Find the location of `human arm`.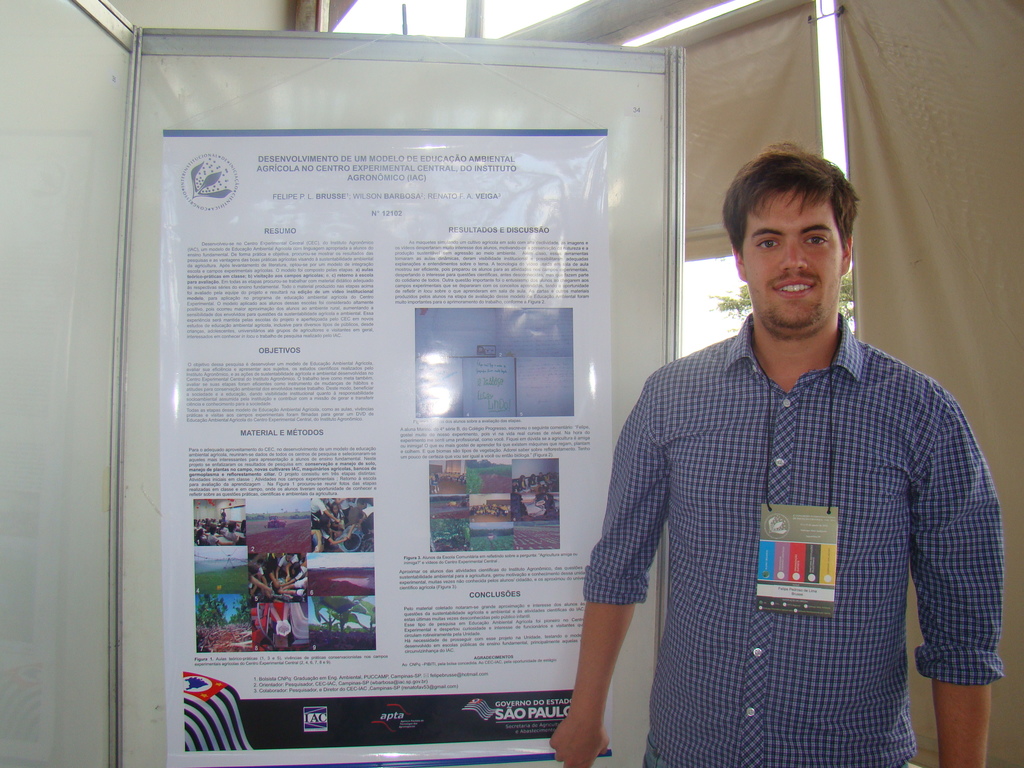
Location: box(319, 500, 341, 521).
